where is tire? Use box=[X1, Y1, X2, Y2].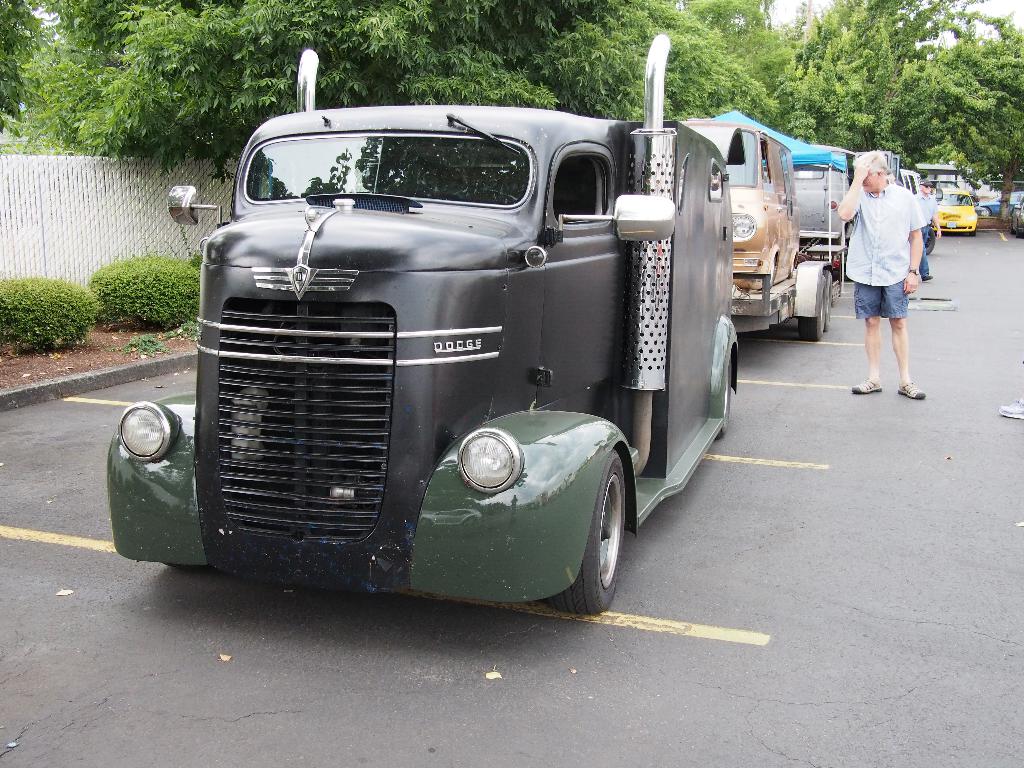
box=[797, 275, 824, 341].
